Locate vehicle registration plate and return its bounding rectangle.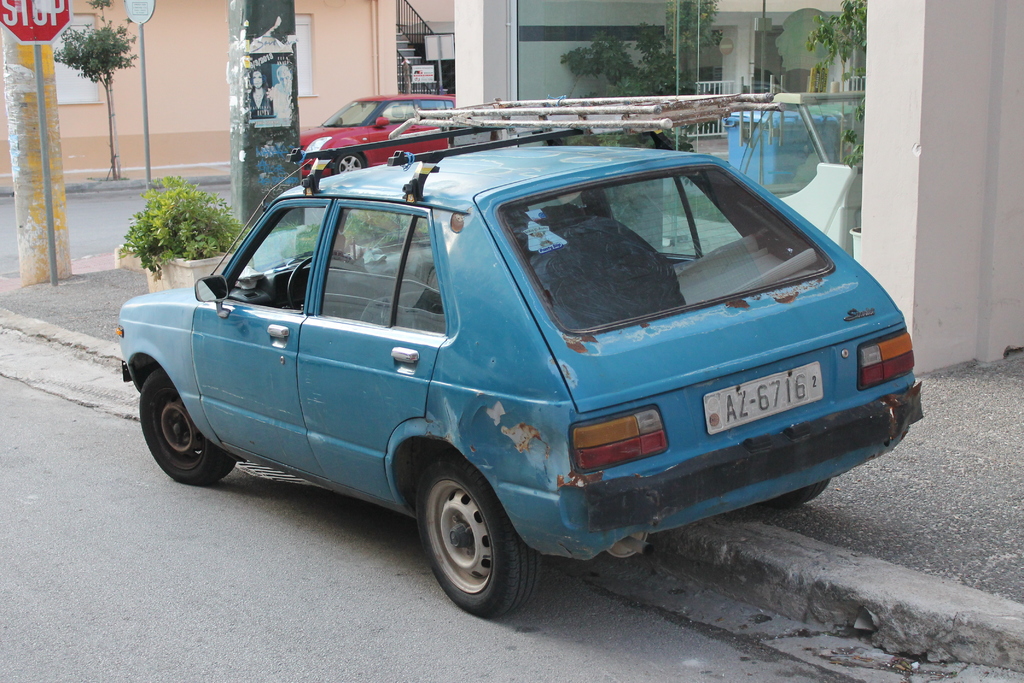
(703, 362, 825, 432).
